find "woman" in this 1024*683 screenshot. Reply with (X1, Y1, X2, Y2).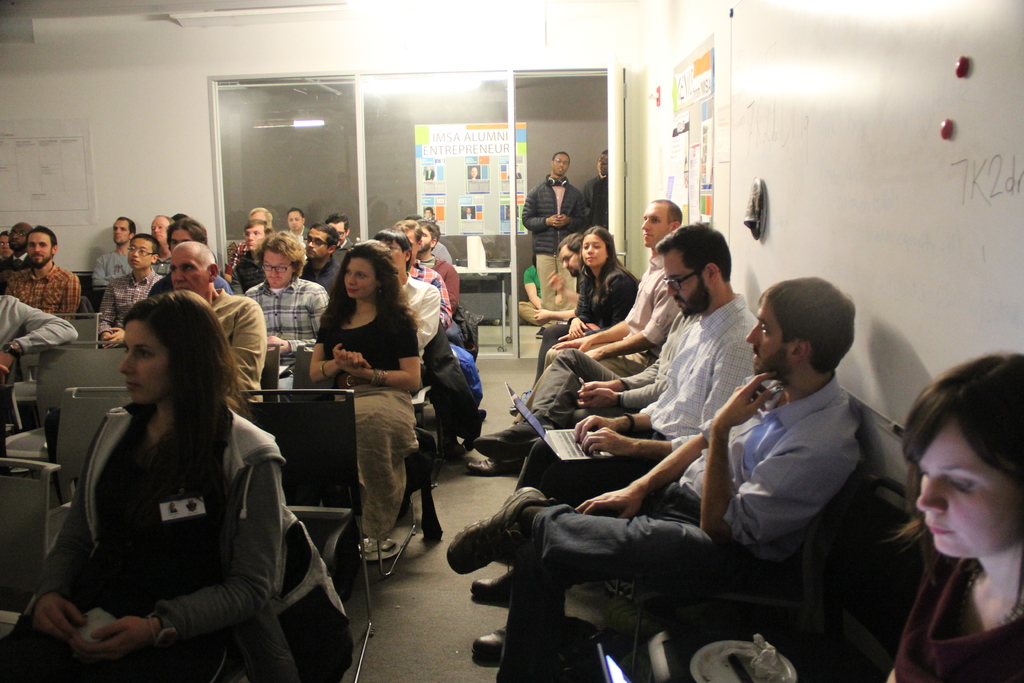
(530, 225, 636, 390).
